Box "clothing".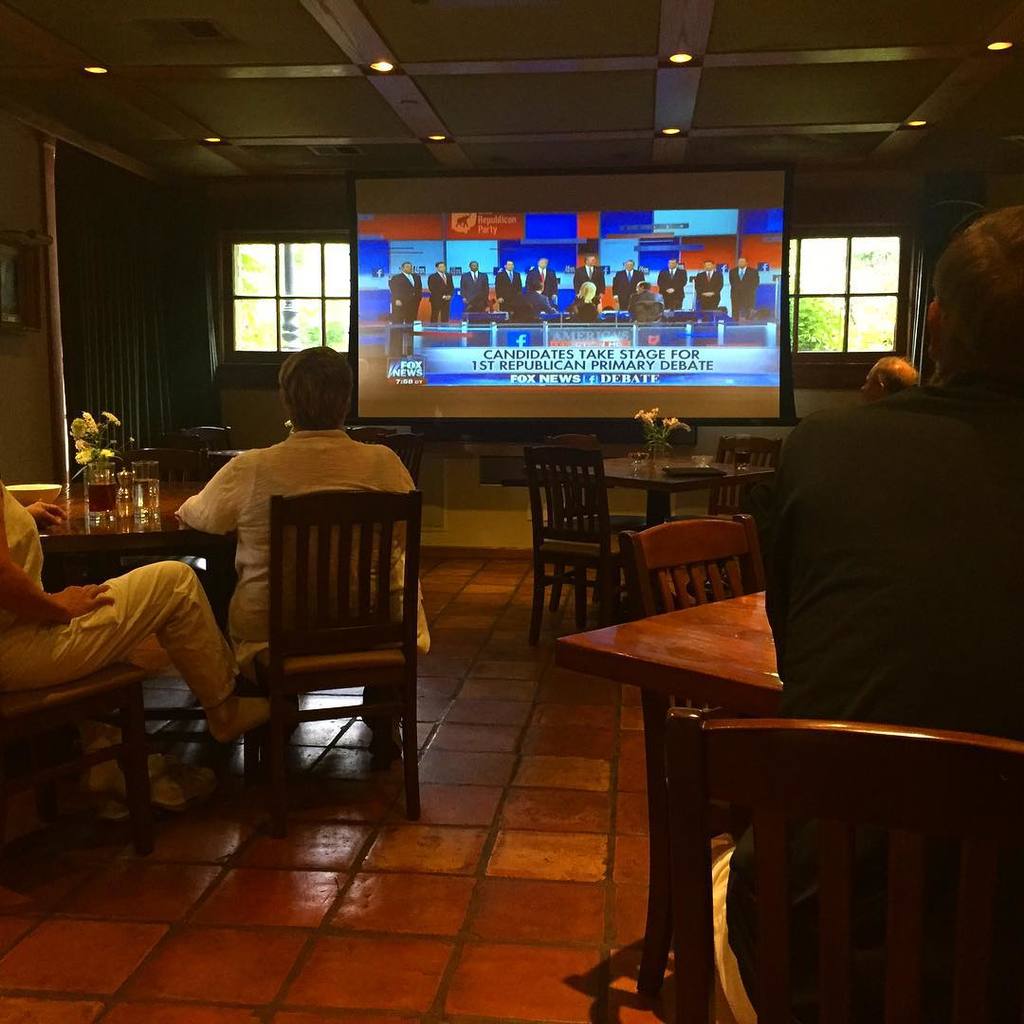
176,420,434,765.
